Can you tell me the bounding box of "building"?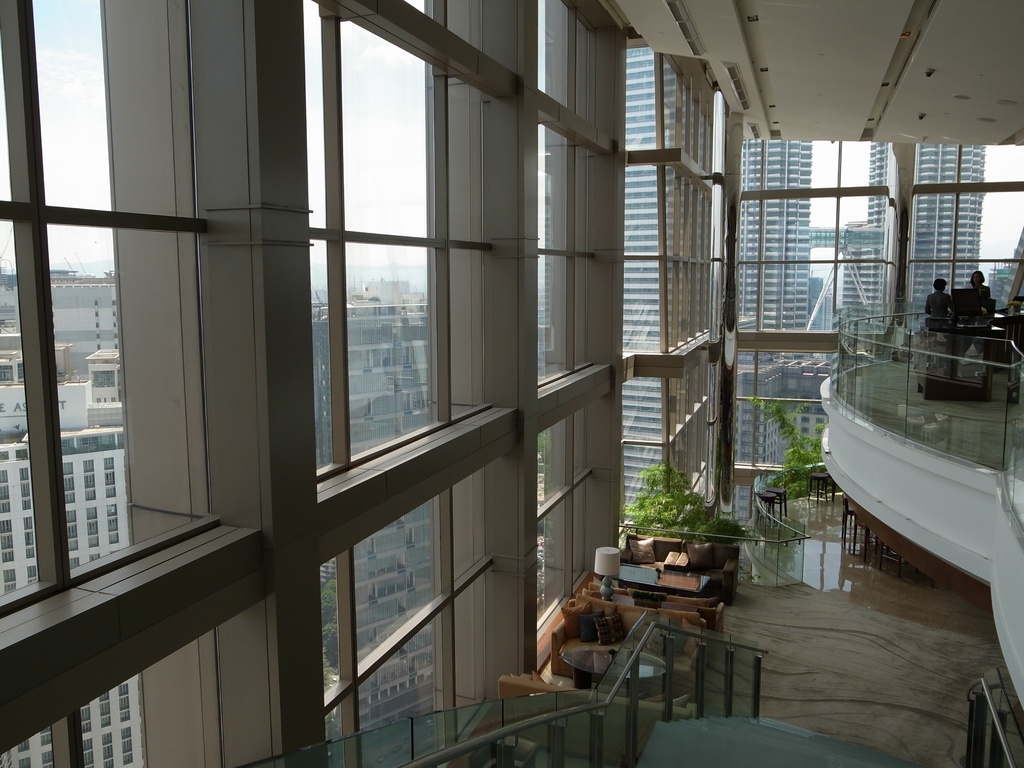
l=0, t=0, r=1023, b=767.
